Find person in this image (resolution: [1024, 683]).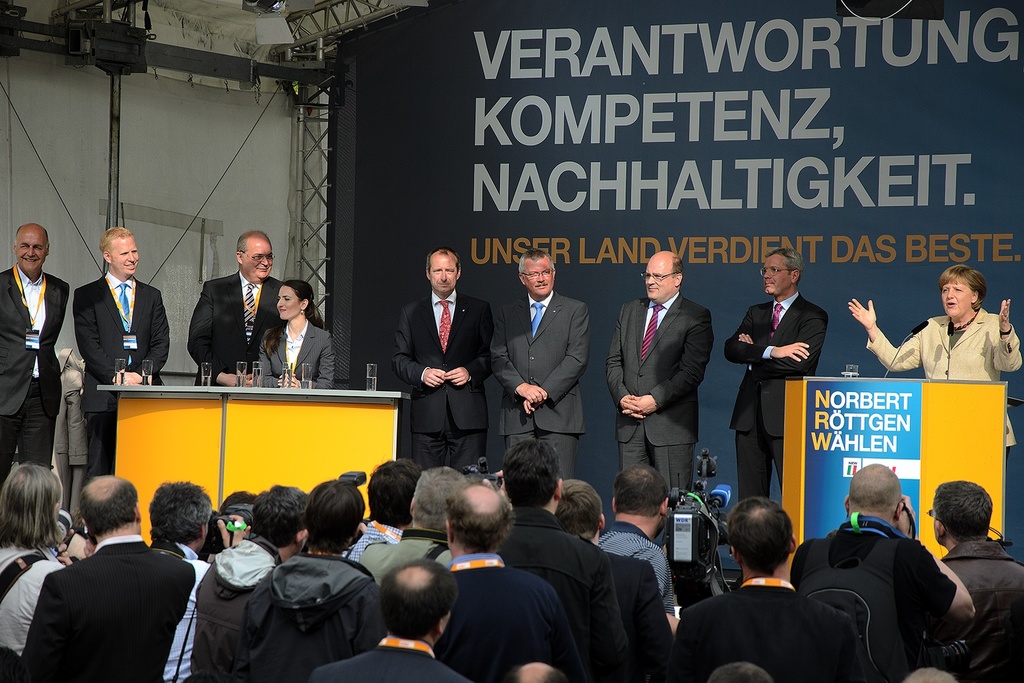
<region>608, 251, 717, 491</region>.
